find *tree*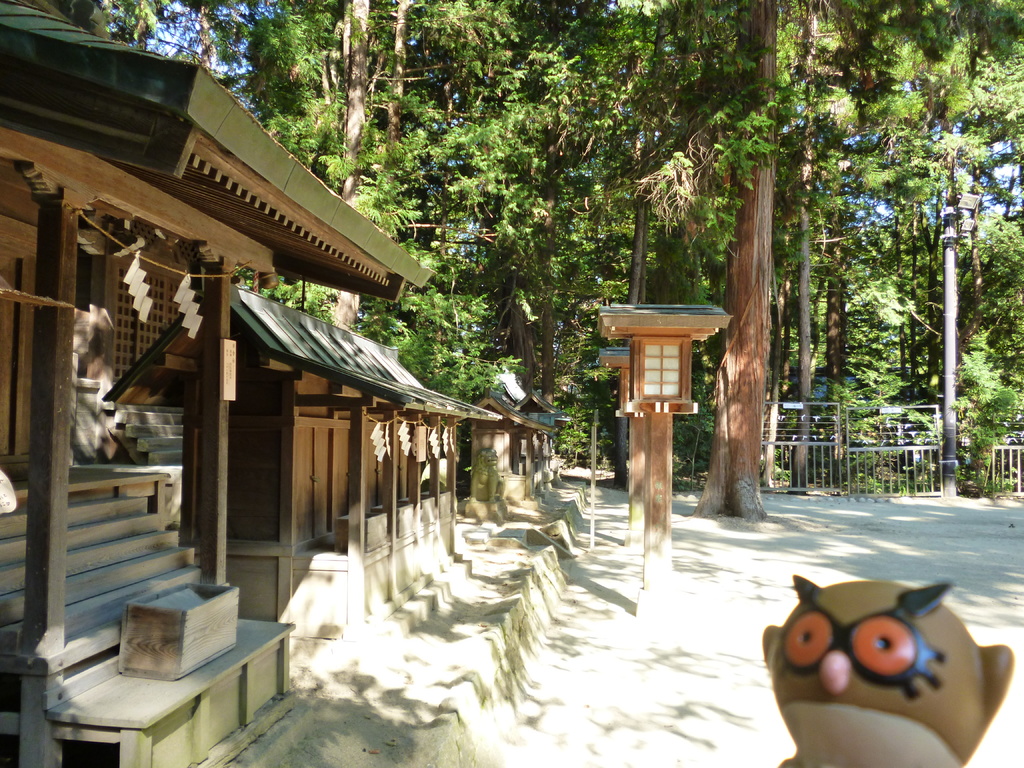
(360,193,520,401)
